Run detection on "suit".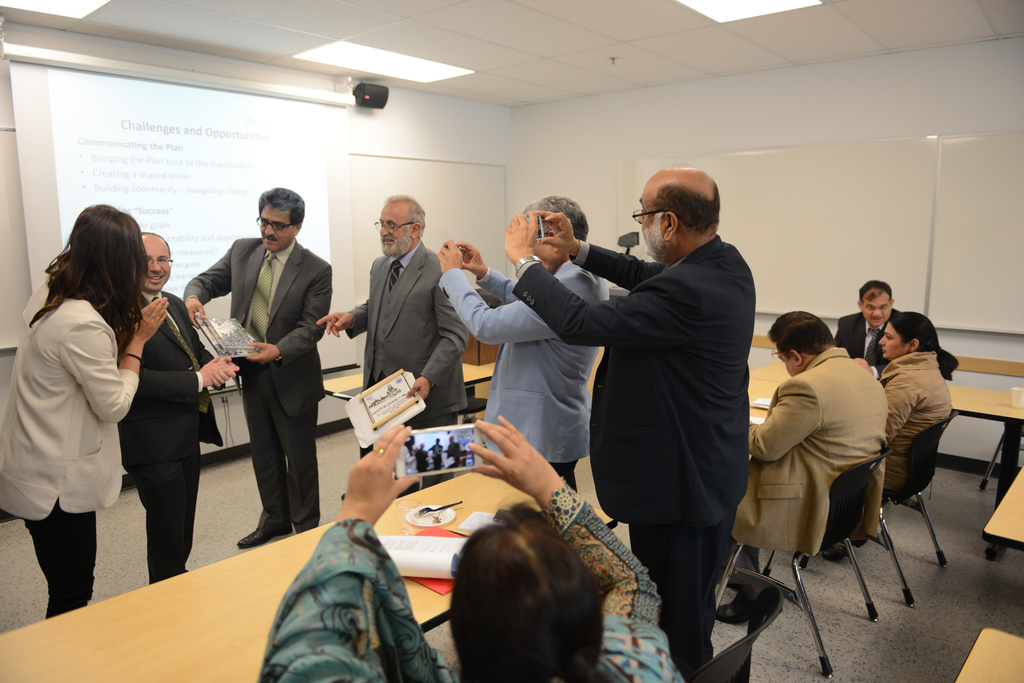
Result: bbox=[721, 347, 893, 561].
